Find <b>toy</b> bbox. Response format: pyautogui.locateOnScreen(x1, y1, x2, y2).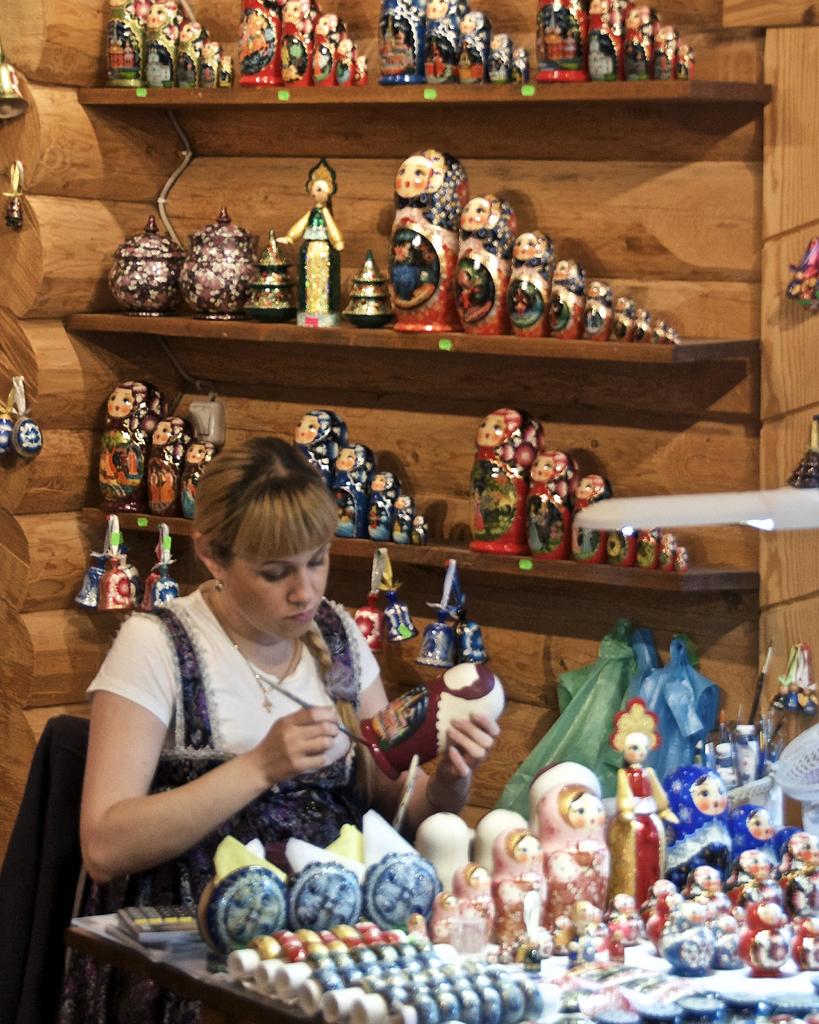
pyautogui.locateOnScreen(237, 8, 280, 85).
